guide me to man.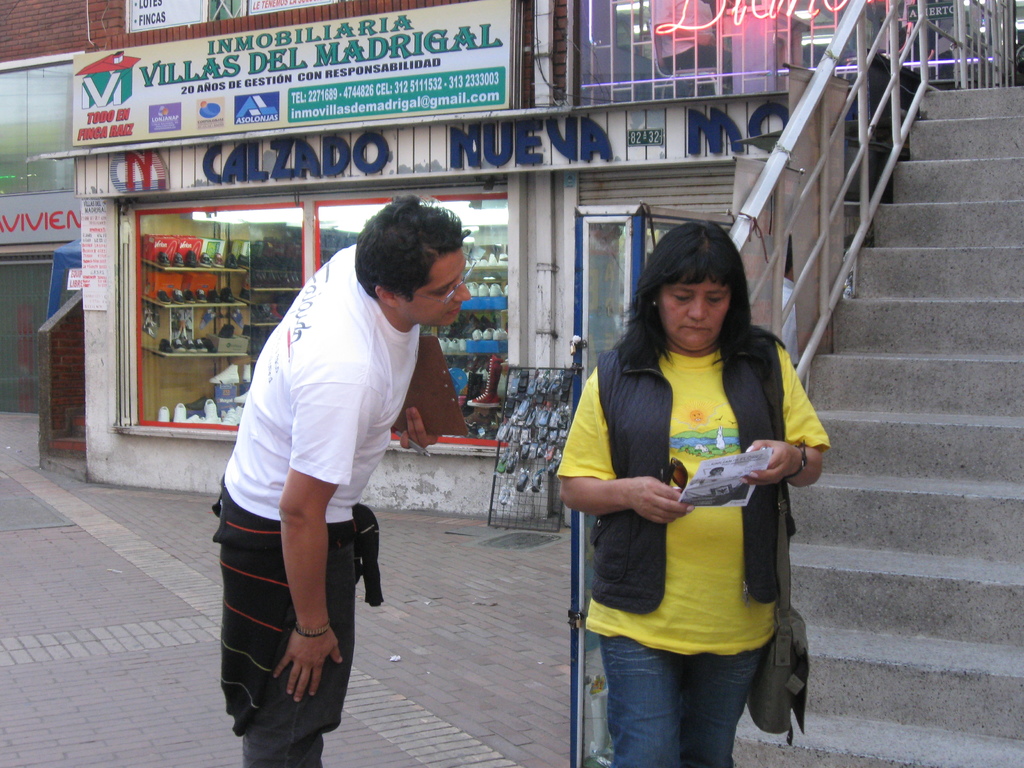
Guidance: <bbox>213, 196, 472, 767</bbox>.
